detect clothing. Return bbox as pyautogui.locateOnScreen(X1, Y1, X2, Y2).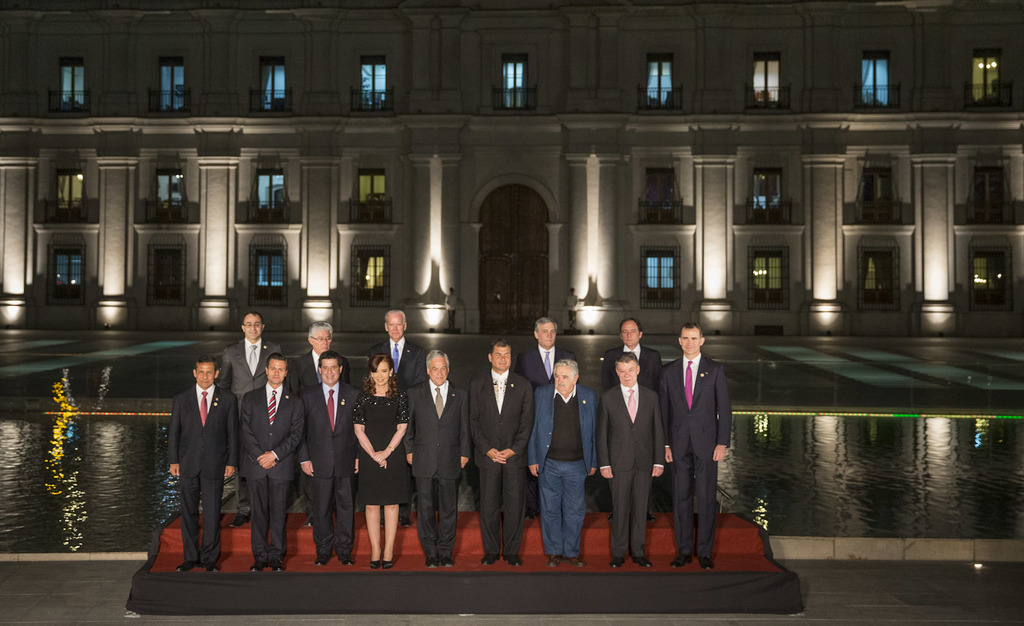
pyautogui.locateOnScreen(404, 374, 465, 552).
